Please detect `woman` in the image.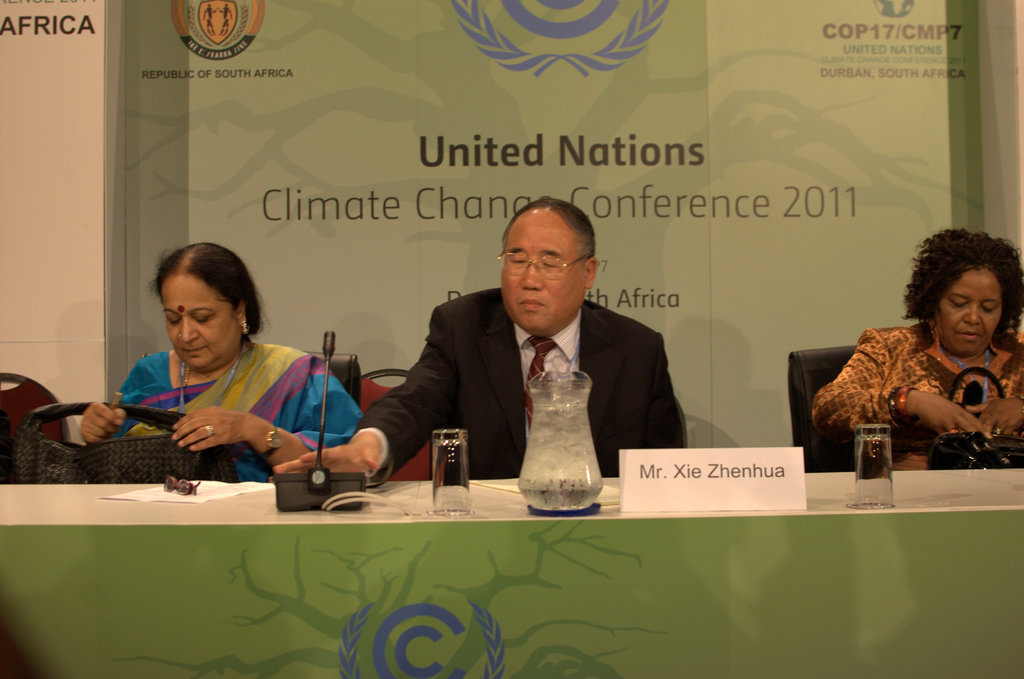
x1=823 y1=224 x2=1023 y2=471.
